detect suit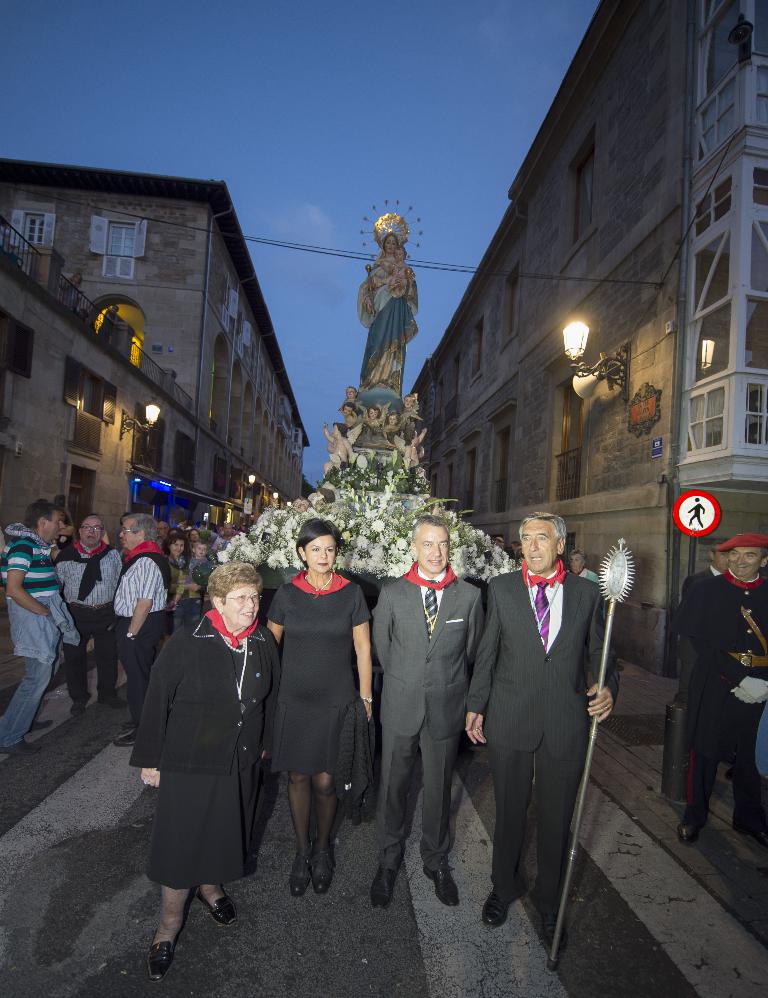
detection(382, 526, 484, 893)
